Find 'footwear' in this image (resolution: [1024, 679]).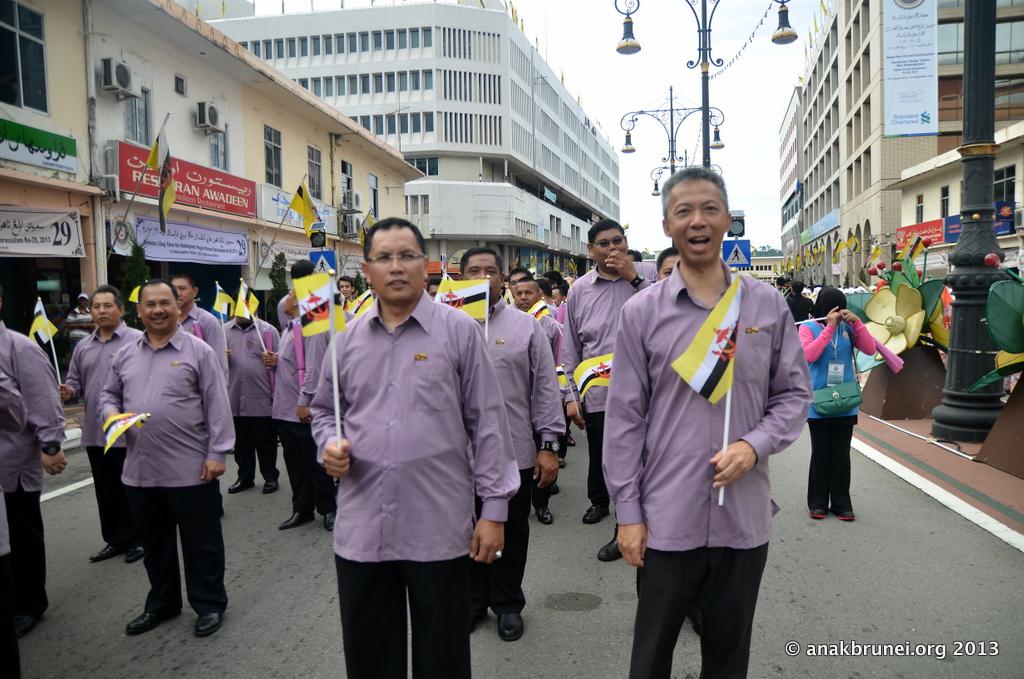
228 480 256 491.
